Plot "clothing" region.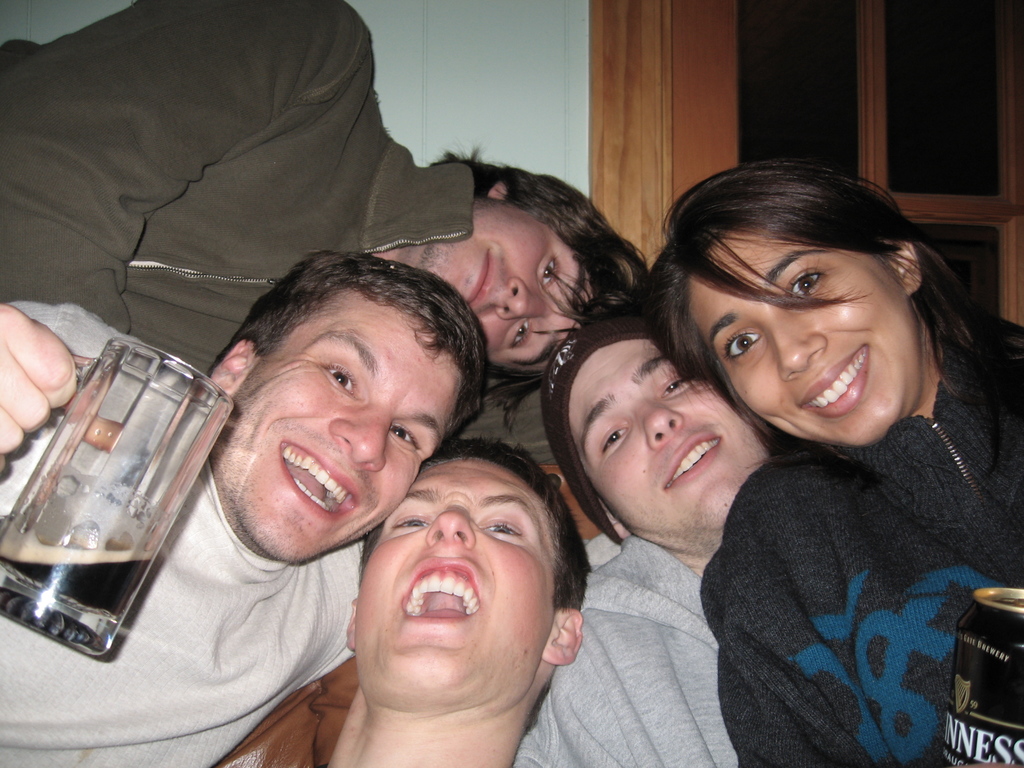
Plotted at (227, 657, 365, 767).
